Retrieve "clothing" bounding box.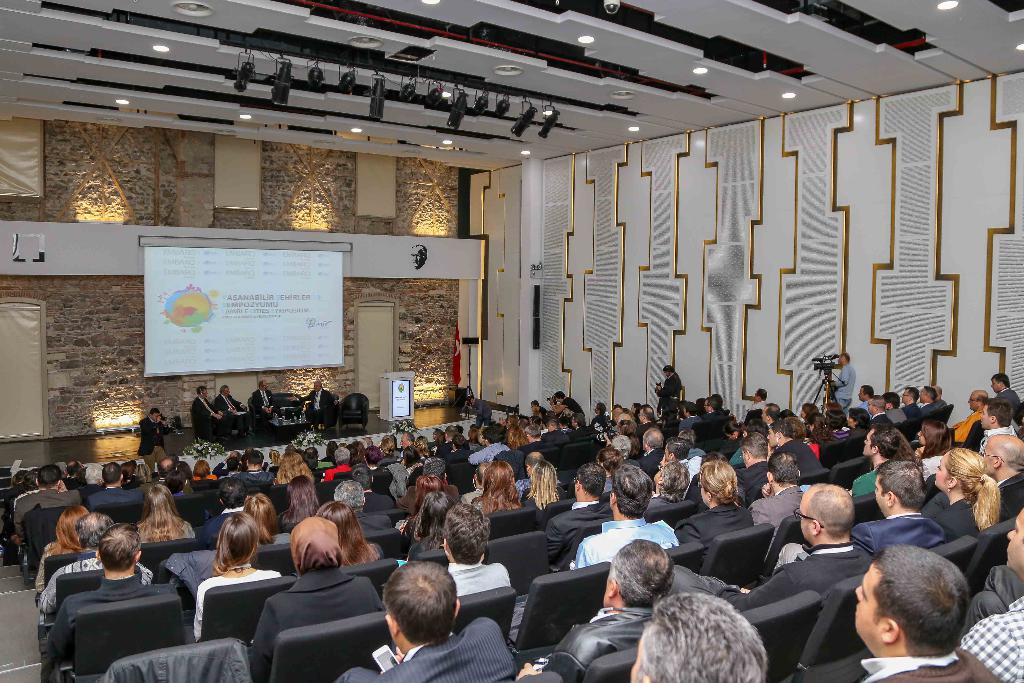
Bounding box: {"left": 656, "top": 374, "right": 685, "bottom": 418}.
